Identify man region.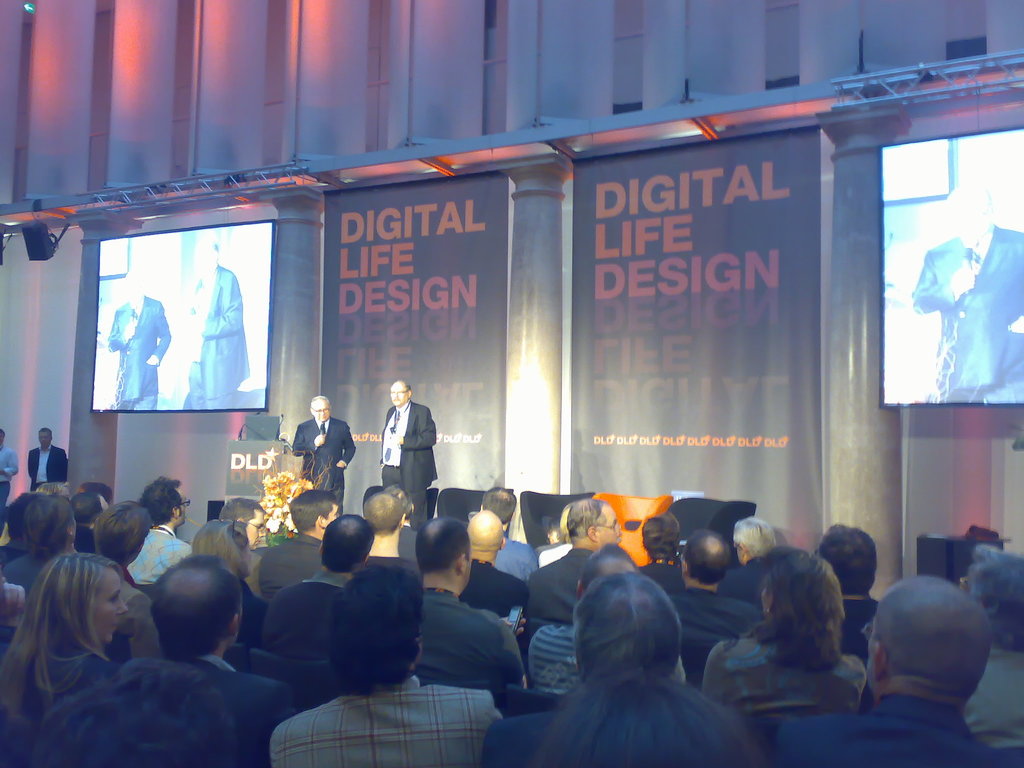
Region: (107, 262, 174, 408).
